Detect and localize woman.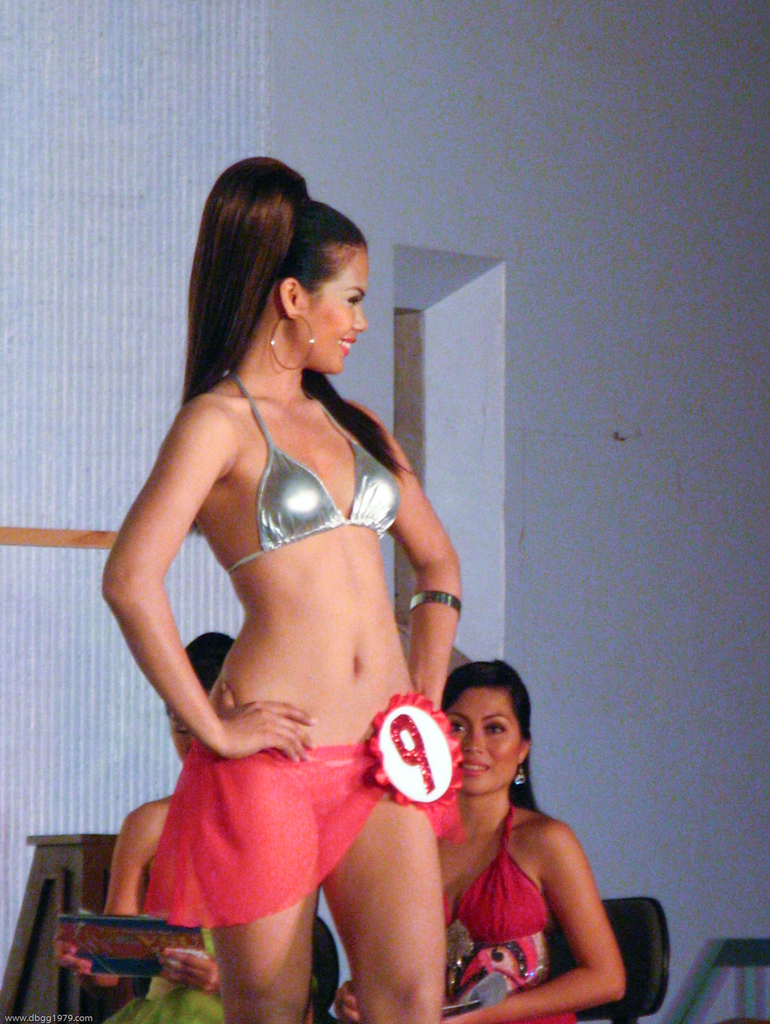
Localized at bbox(99, 160, 458, 1023).
